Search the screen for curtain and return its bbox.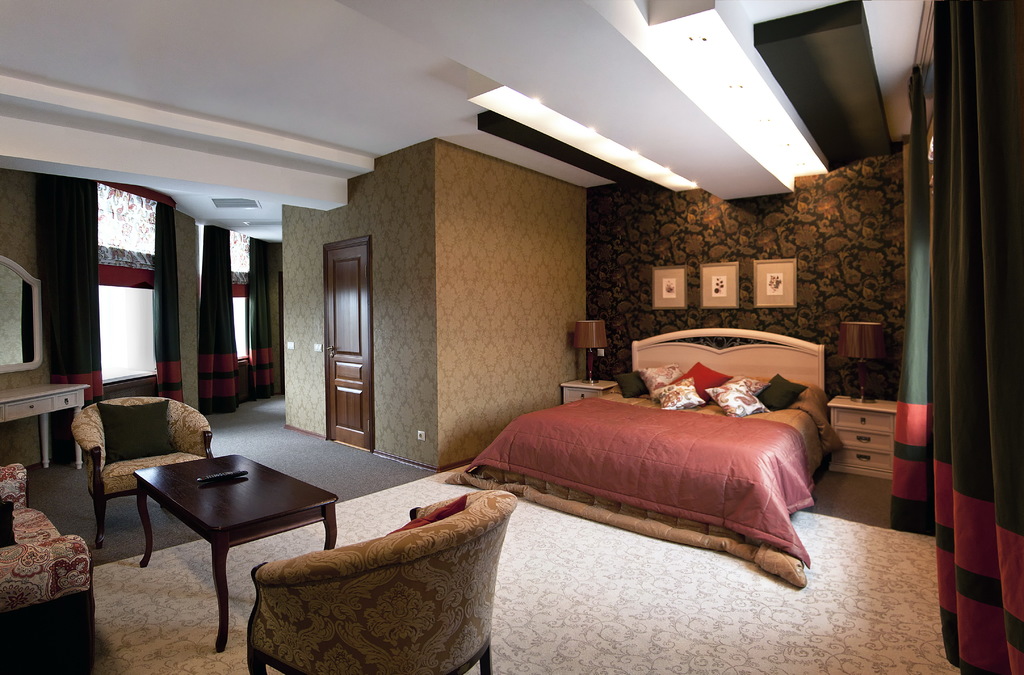
Found: <bbox>152, 200, 186, 409</bbox>.
